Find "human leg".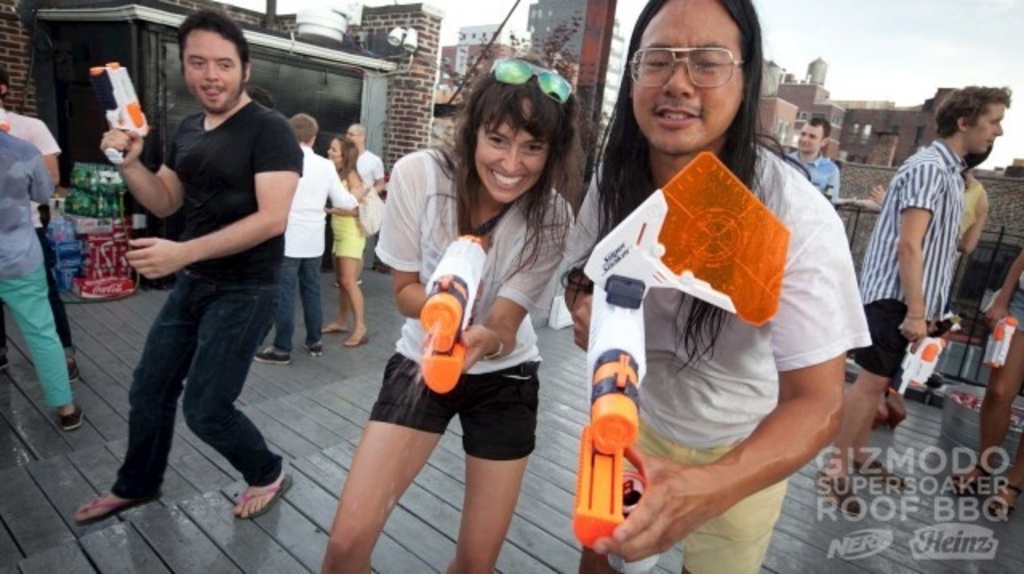
(0, 216, 86, 432).
